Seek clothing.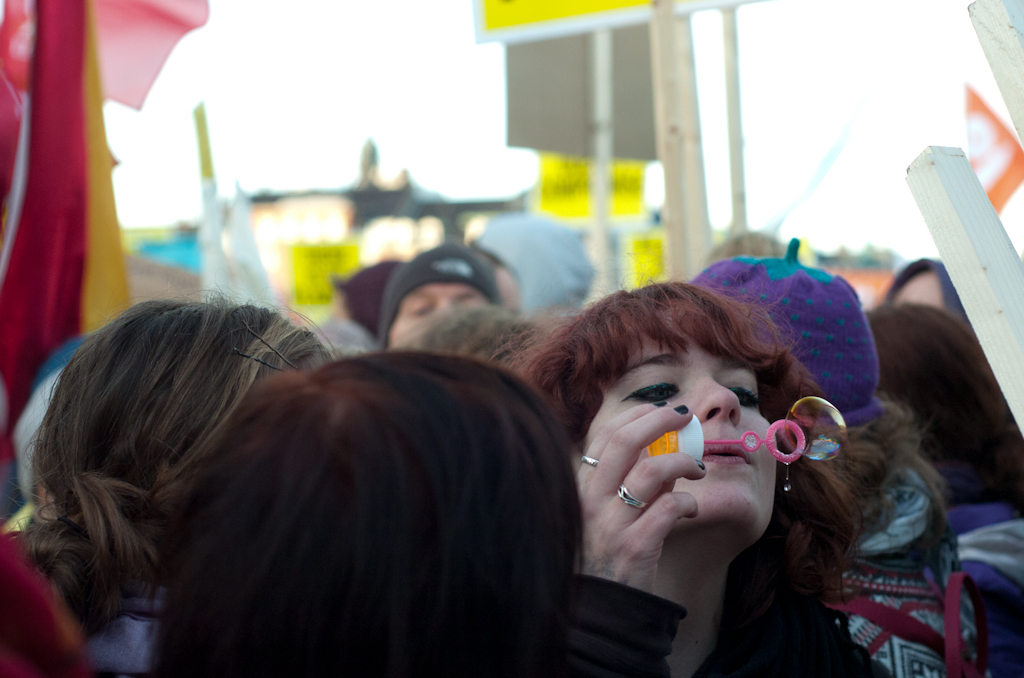
[77, 584, 147, 677].
